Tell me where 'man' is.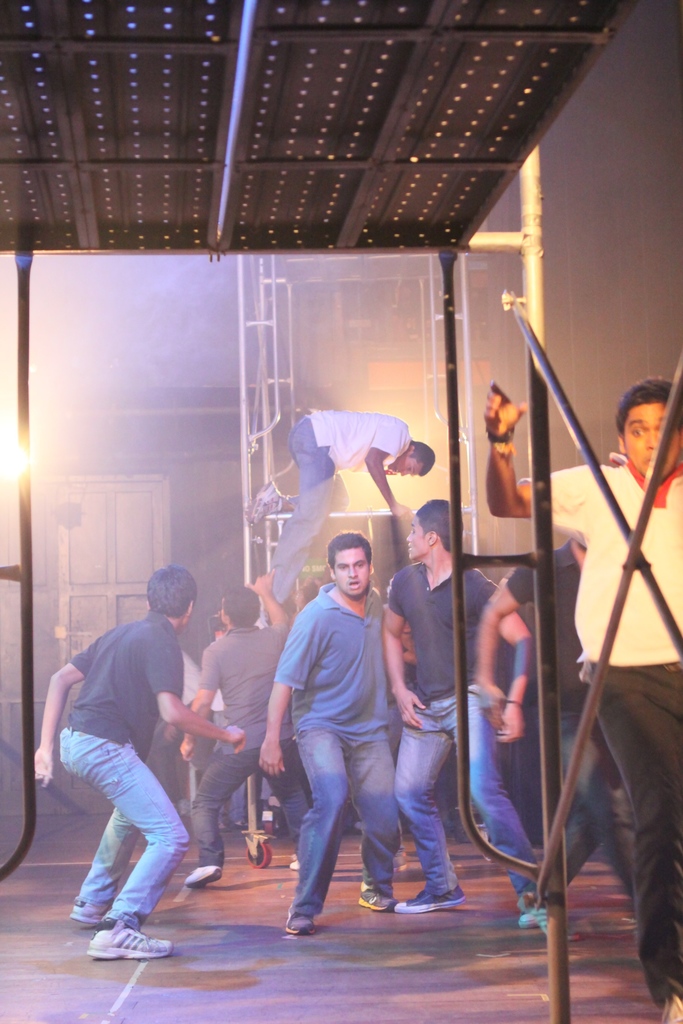
'man' is at {"x1": 383, "y1": 499, "x2": 560, "y2": 932}.
